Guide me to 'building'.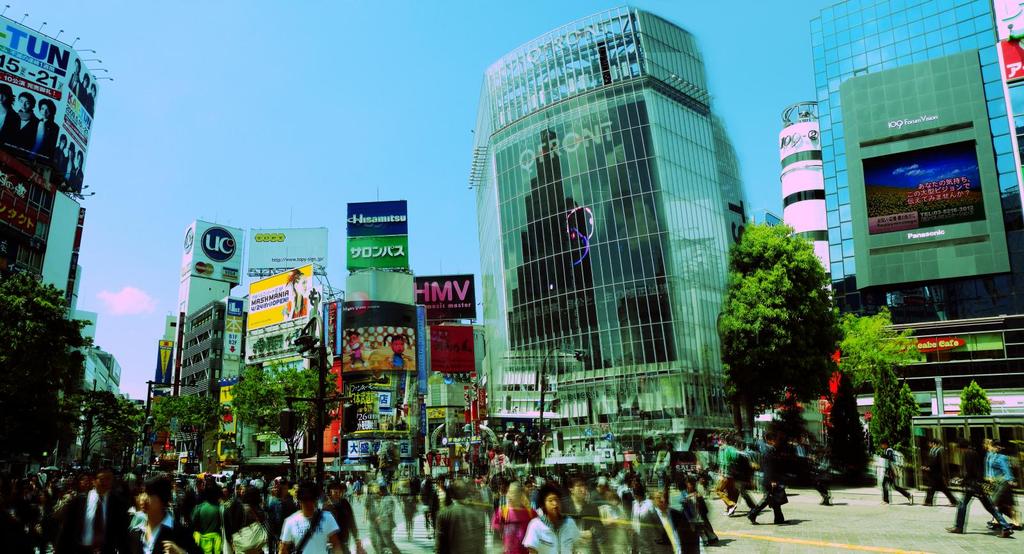
Guidance: {"x1": 0, "y1": 161, "x2": 124, "y2": 489}.
